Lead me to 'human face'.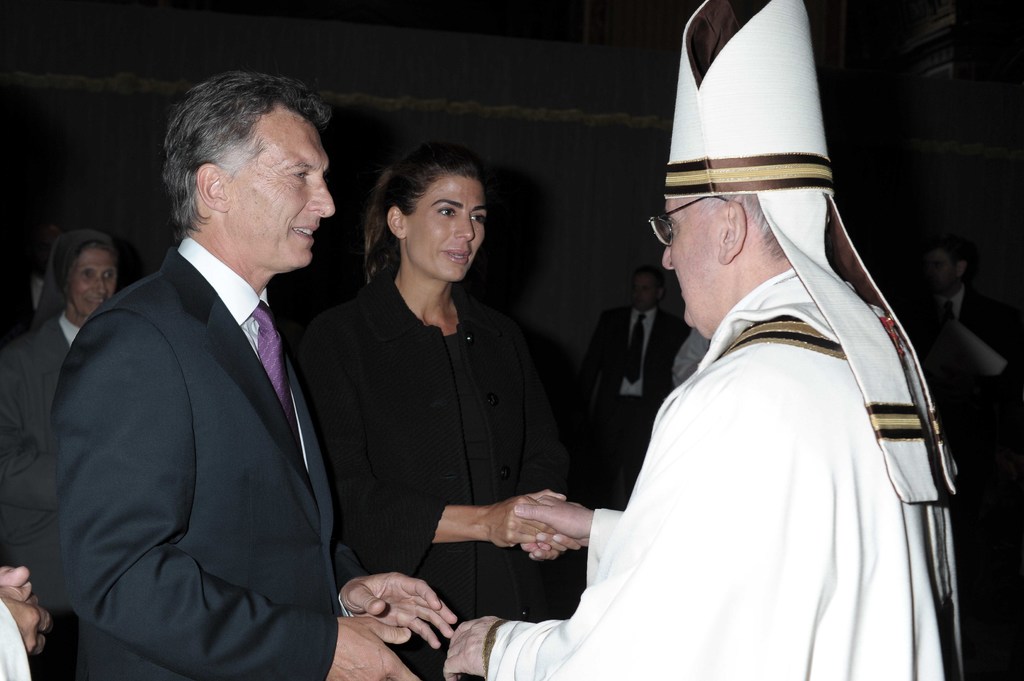
Lead to 407 167 491 281.
